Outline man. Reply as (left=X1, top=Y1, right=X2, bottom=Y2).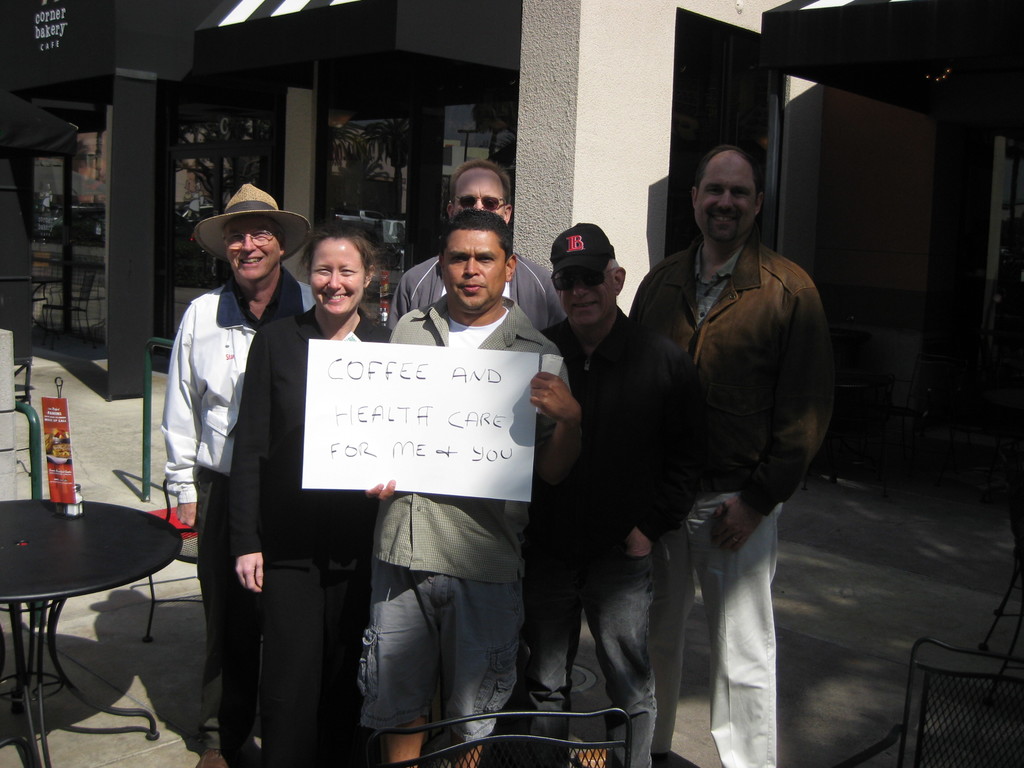
(left=505, top=223, right=658, bottom=767).
